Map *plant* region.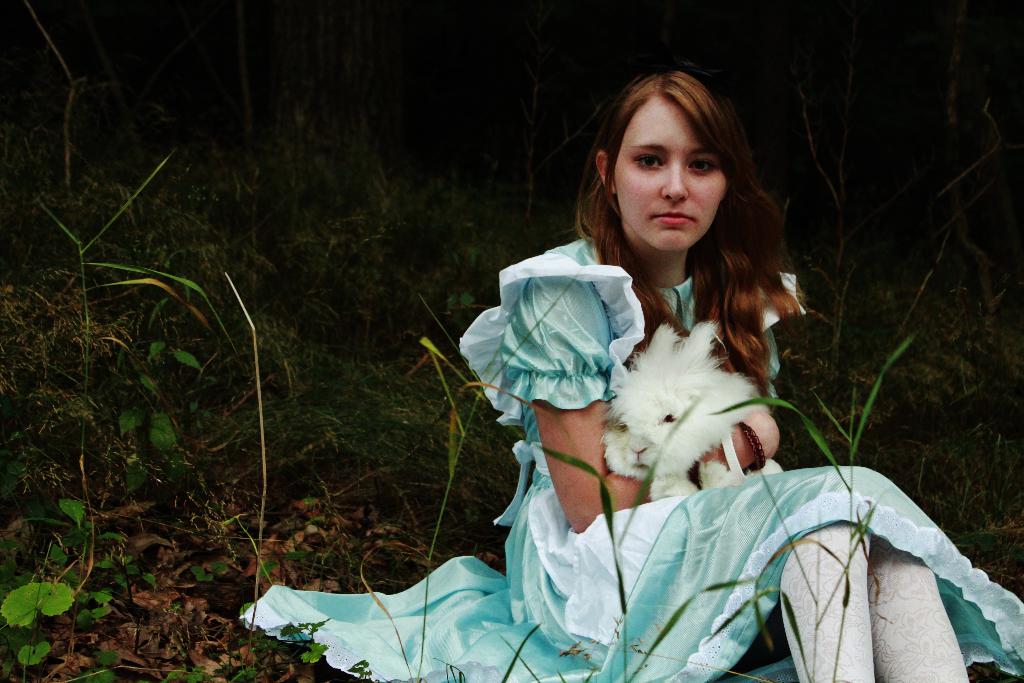
Mapped to left=532, top=390, right=753, bottom=682.
